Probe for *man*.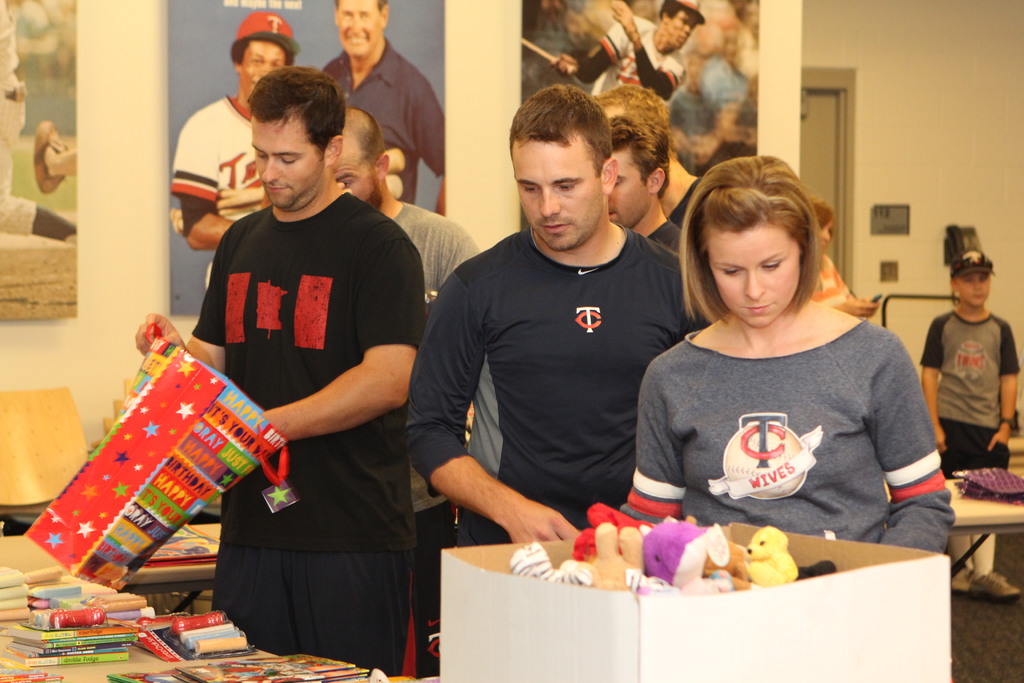
Probe result: <region>591, 81, 686, 258</region>.
